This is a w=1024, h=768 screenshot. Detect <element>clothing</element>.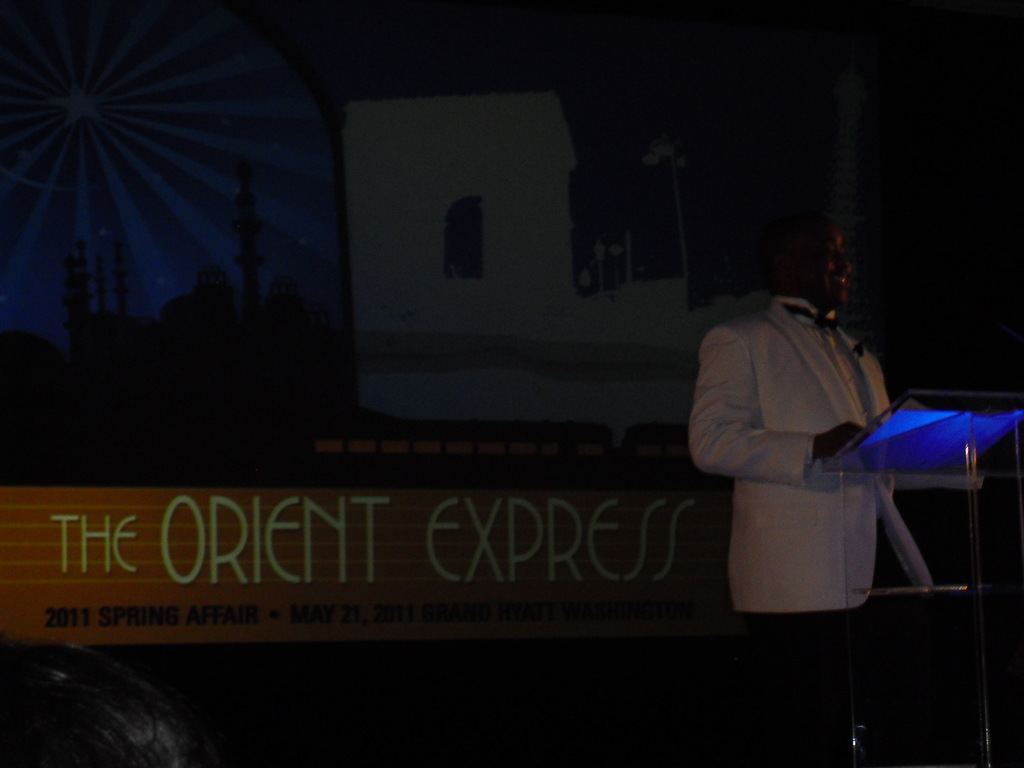
{"x1": 688, "y1": 296, "x2": 898, "y2": 767}.
